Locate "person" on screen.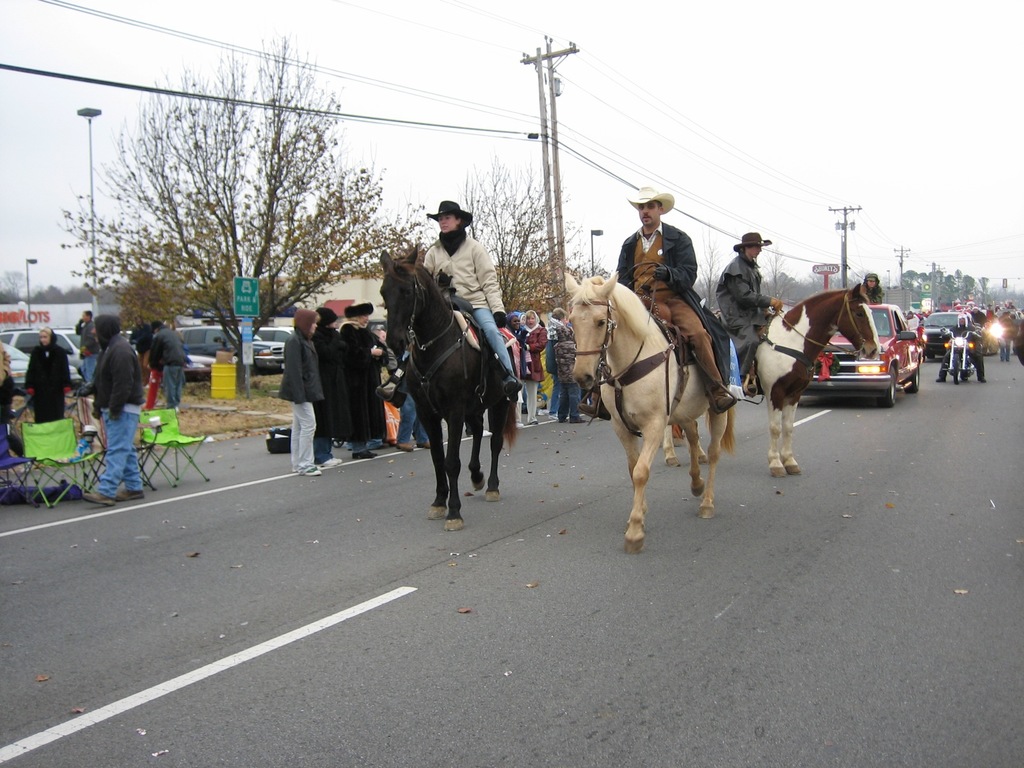
On screen at 514, 305, 546, 429.
